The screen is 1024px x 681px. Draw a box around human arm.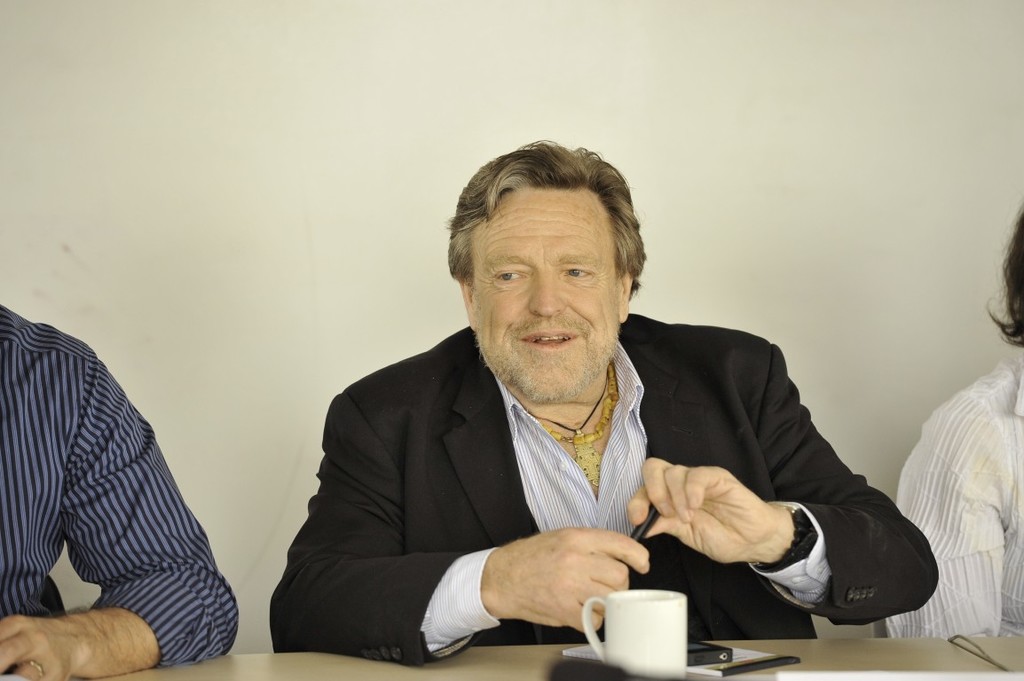
<bbox>257, 365, 644, 673</bbox>.
